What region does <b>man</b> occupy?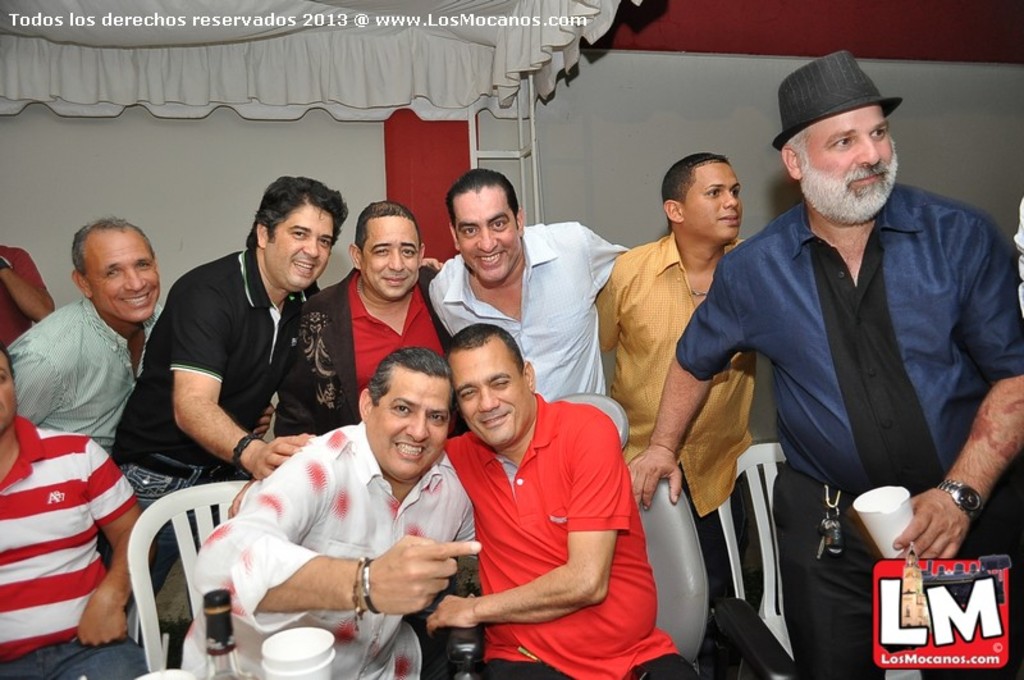
bbox(115, 178, 348, 613).
